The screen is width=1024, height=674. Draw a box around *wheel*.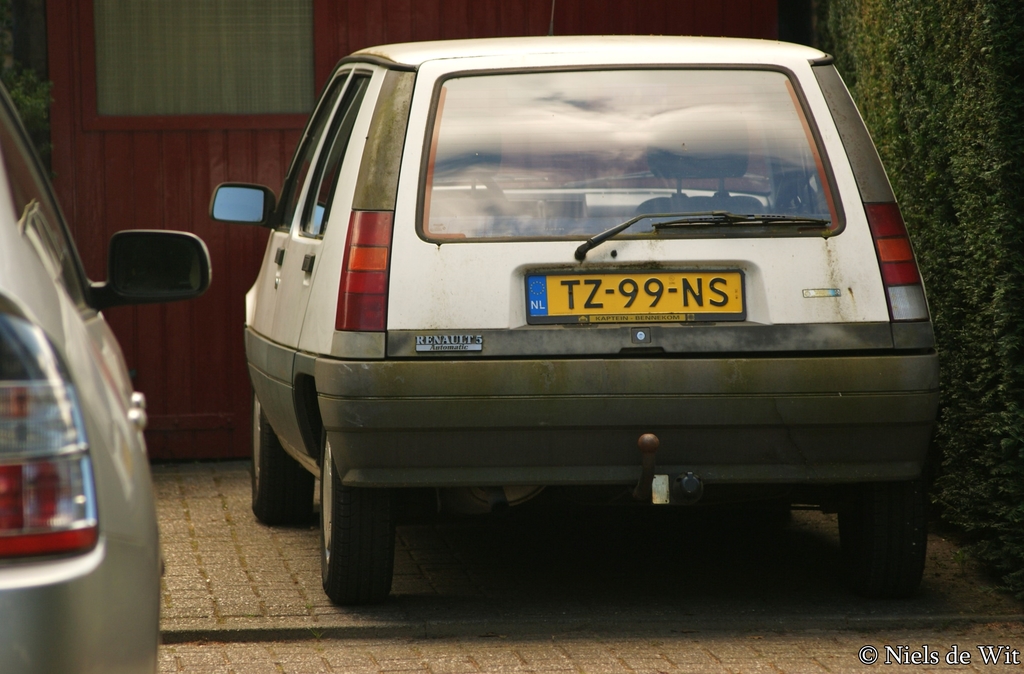
{"left": 248, "top": 381, "right": 311, "bottom": 528}.
